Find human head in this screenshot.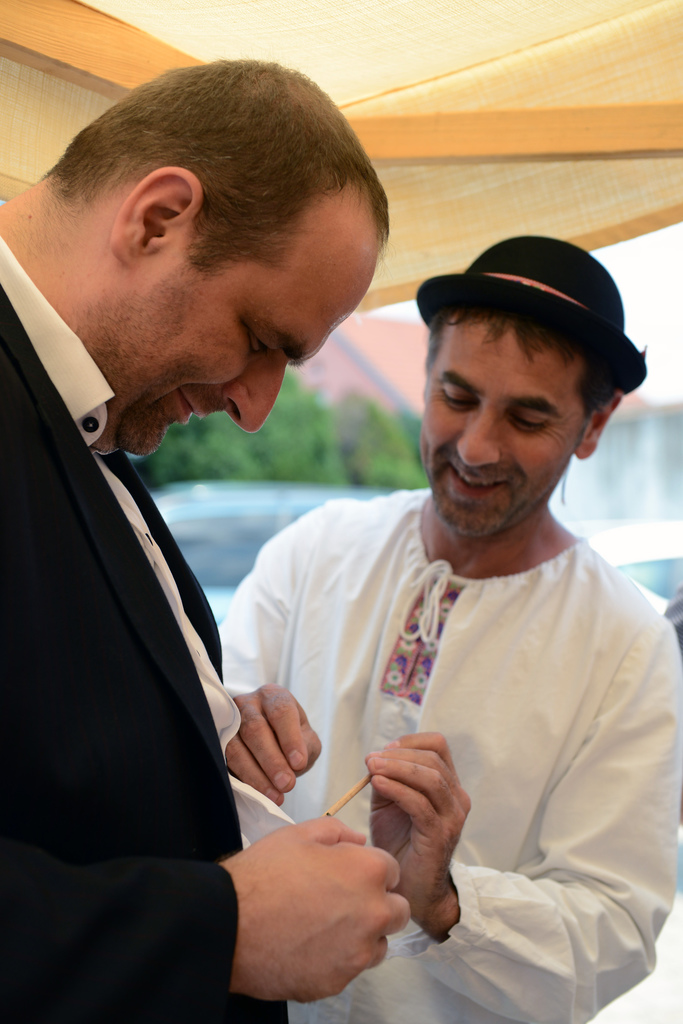
The bounding box for human head is BBox(45, 52, 395, 465).
